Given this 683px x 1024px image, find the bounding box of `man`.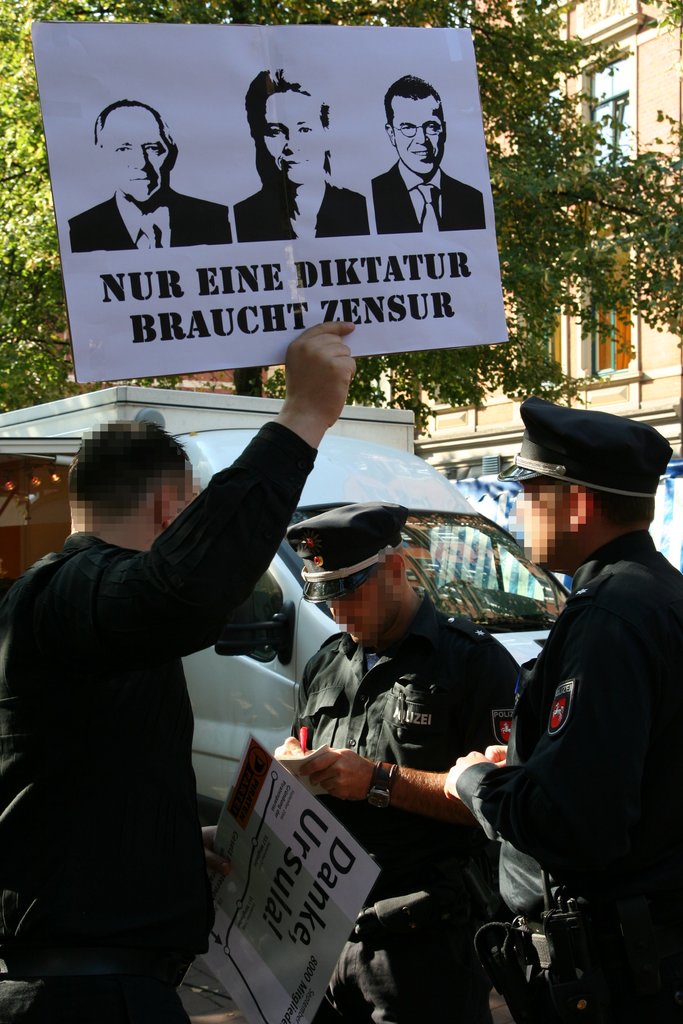
bbox=[274, 502, 528, 1023].
